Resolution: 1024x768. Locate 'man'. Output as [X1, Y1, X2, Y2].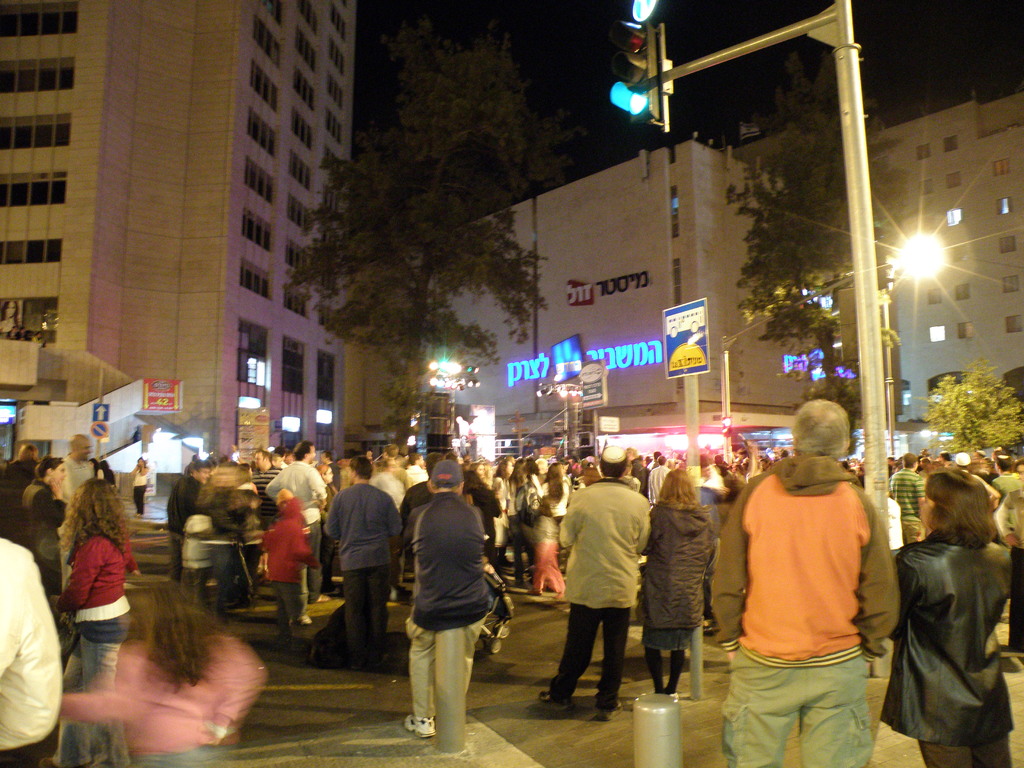
[266, 440, 334, 600].
